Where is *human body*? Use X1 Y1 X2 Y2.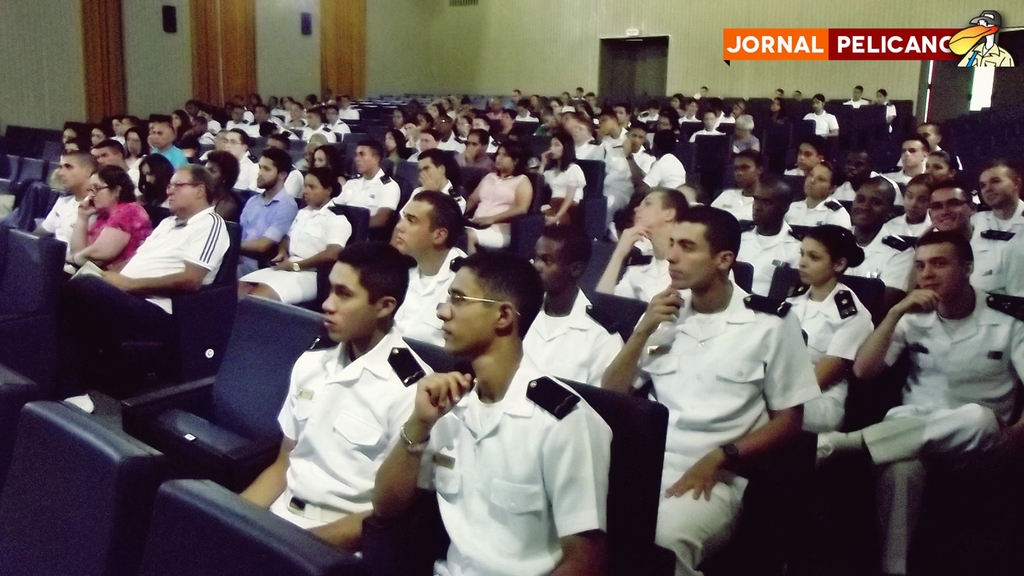
682 107 724 147.
